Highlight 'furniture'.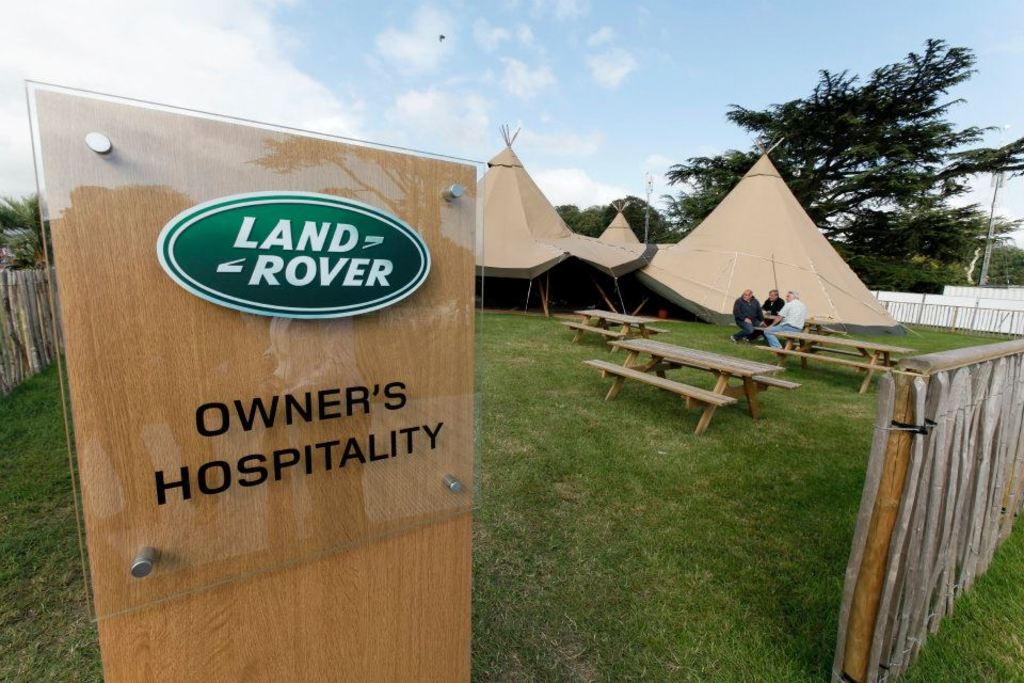
Highlighted region: <bbox>560, 305, 661, 352</bbox>.
